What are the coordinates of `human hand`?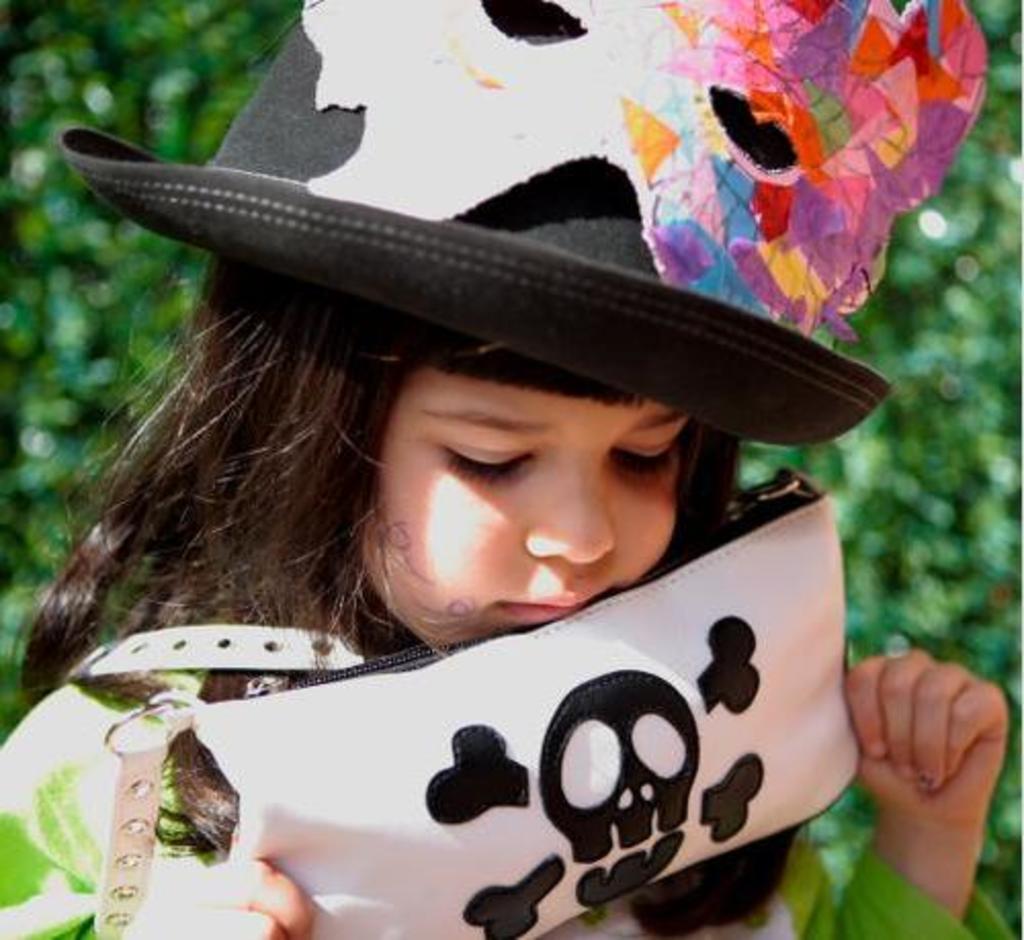
[left=111, top=852, right=315, bottom=938].
